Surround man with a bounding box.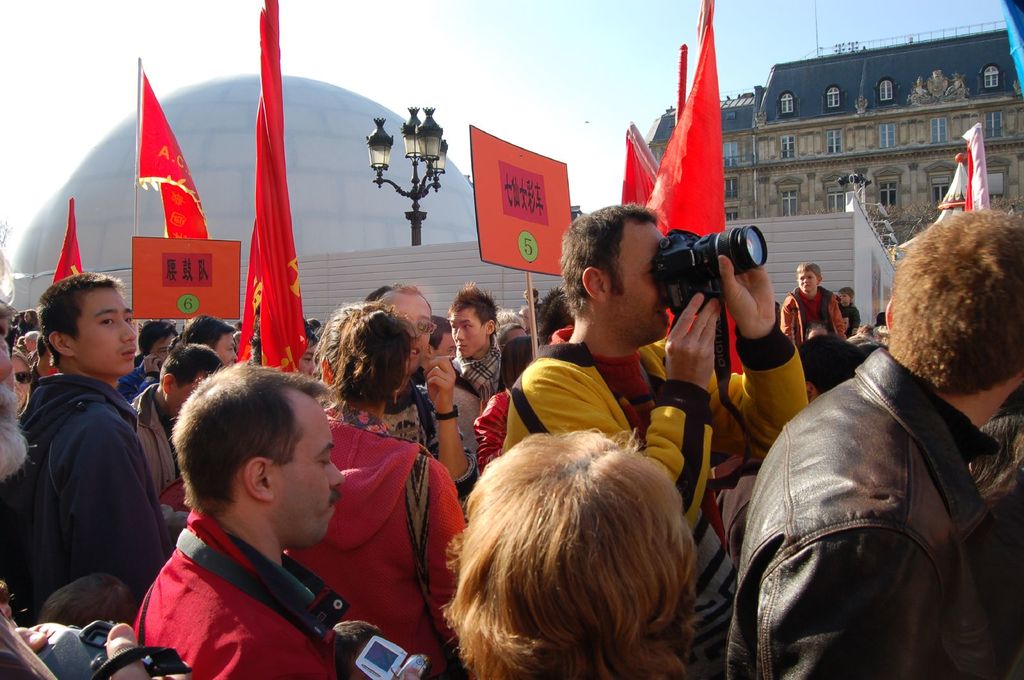
727/222/1023/668.
